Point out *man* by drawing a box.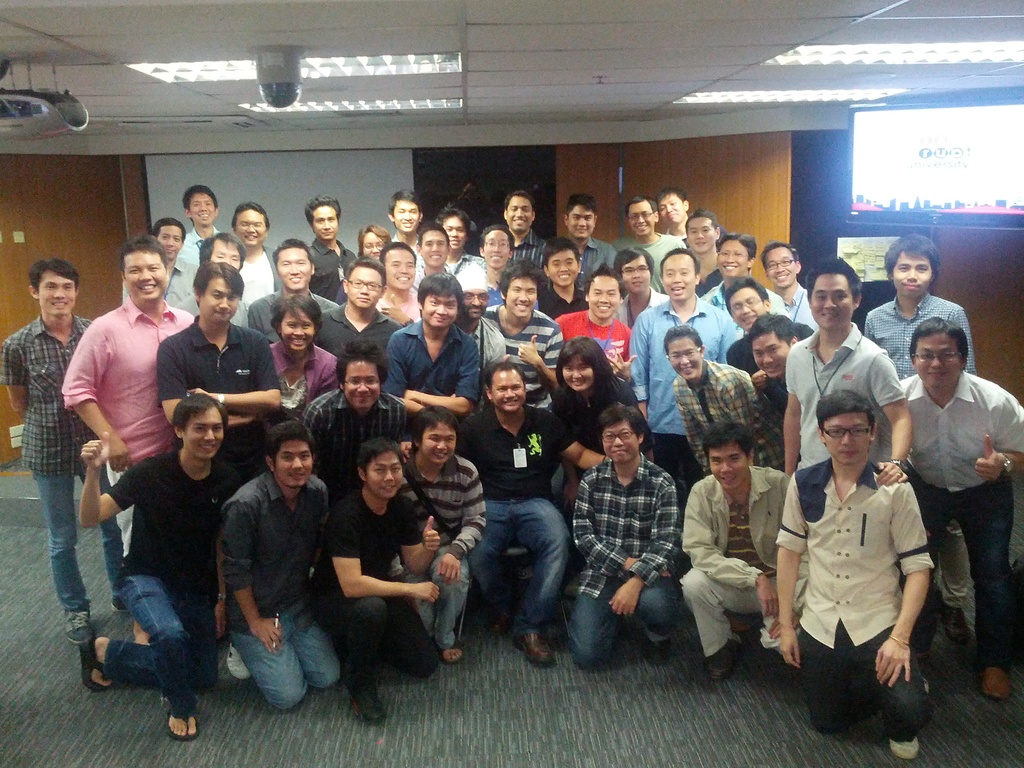
(left=233, top=199, right=276, bottom=303).
